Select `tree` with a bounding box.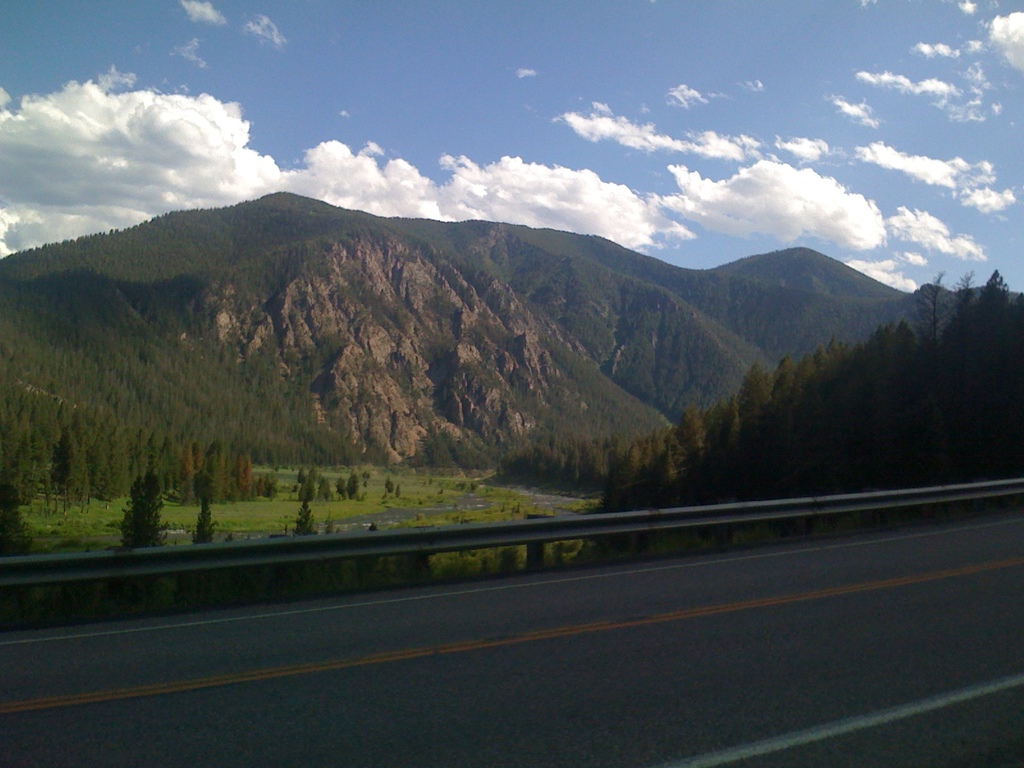
[353,522,381,588].
